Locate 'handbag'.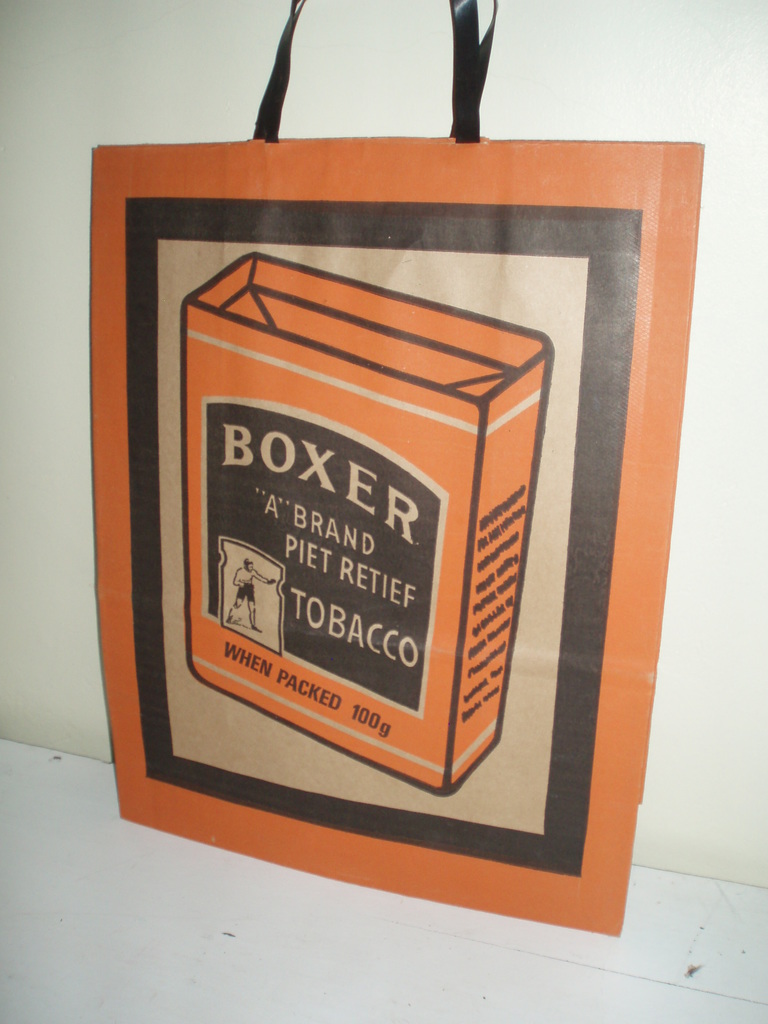
Bounding box: [96,0,646,935].
